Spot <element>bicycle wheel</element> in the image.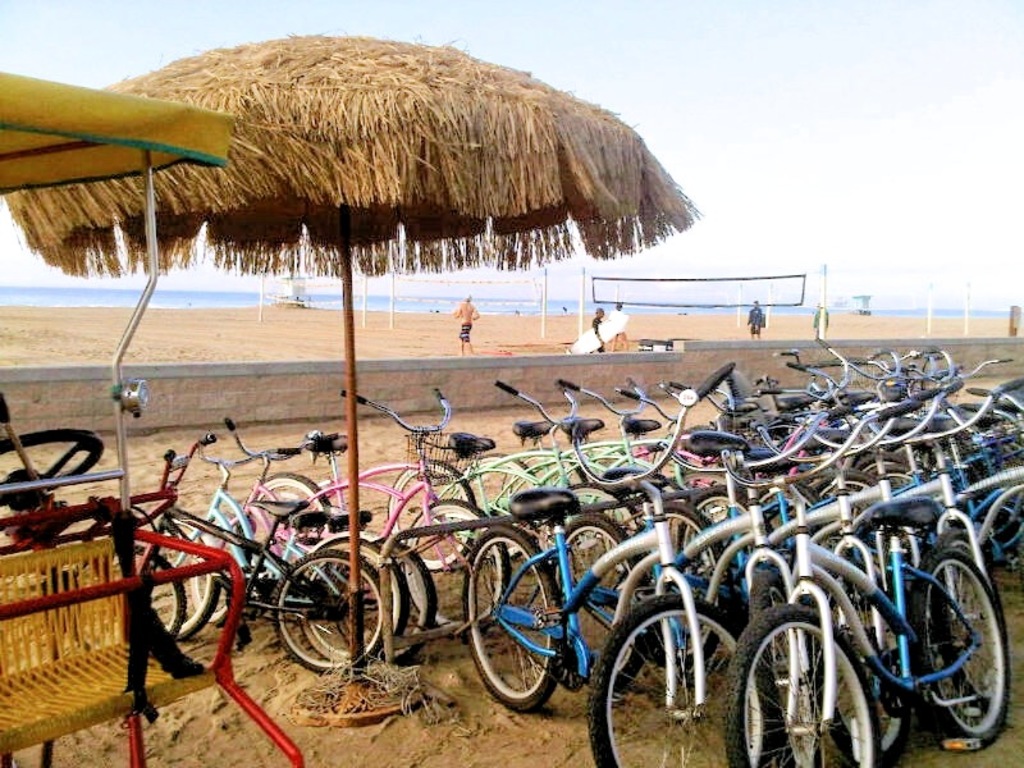
<element>bicycle wheel</element> found at left=361, top=536, right=433, bottom=686.
